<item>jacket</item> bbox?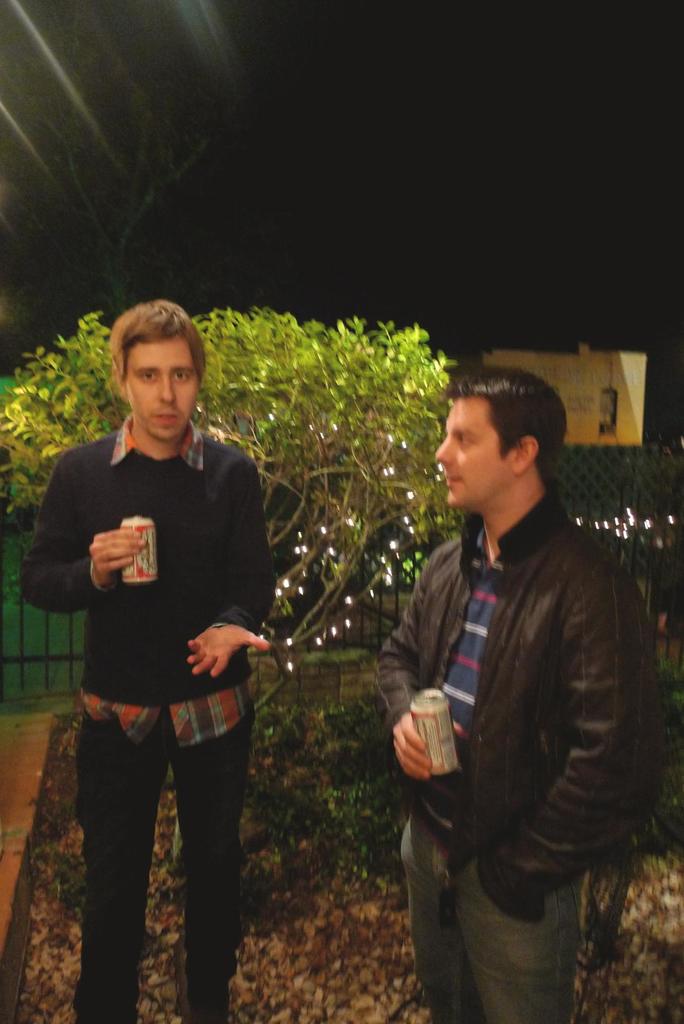
[370,486,664,913]
